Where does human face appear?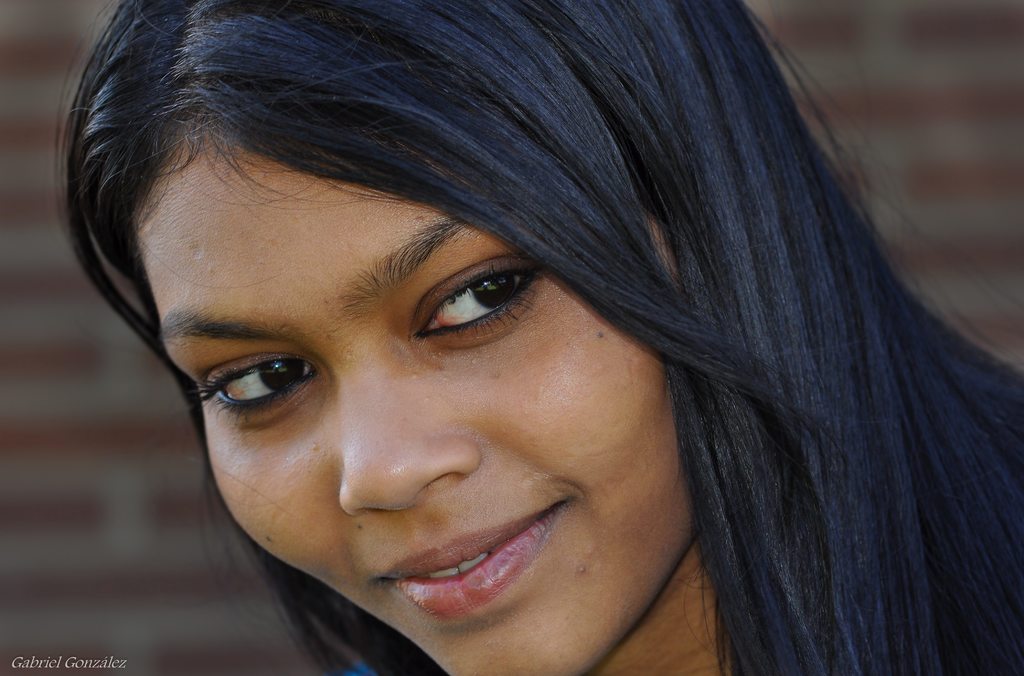
Appears at 127 145 698 675.
